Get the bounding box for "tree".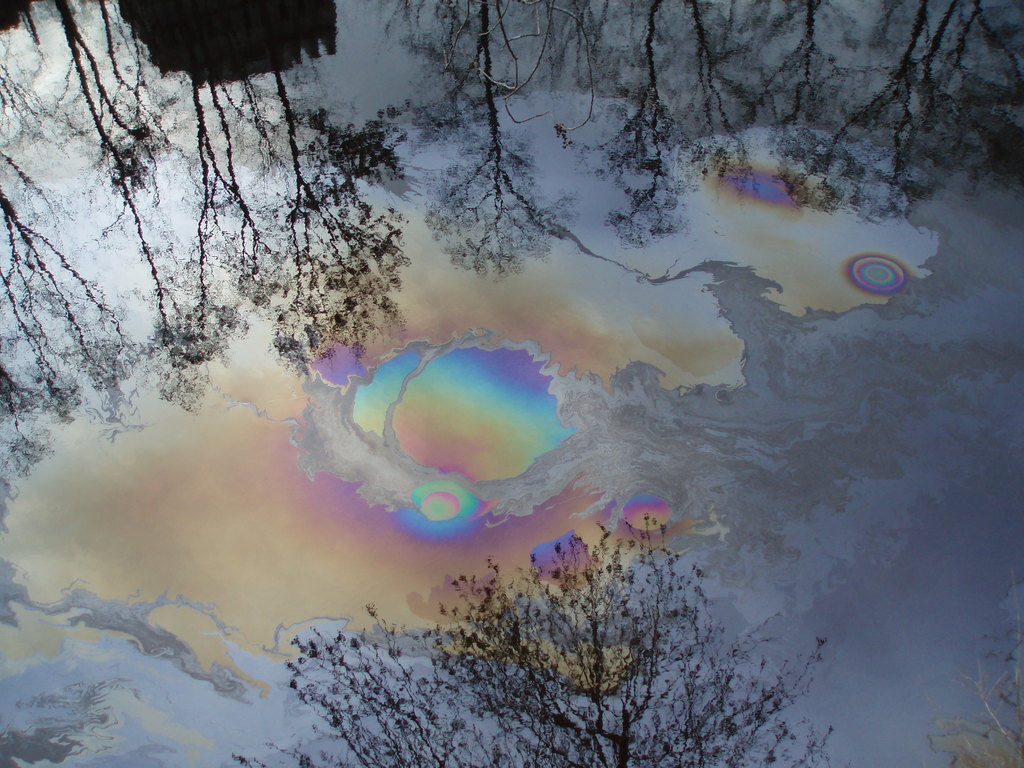
BBox(929, 577, 1023, 767).
